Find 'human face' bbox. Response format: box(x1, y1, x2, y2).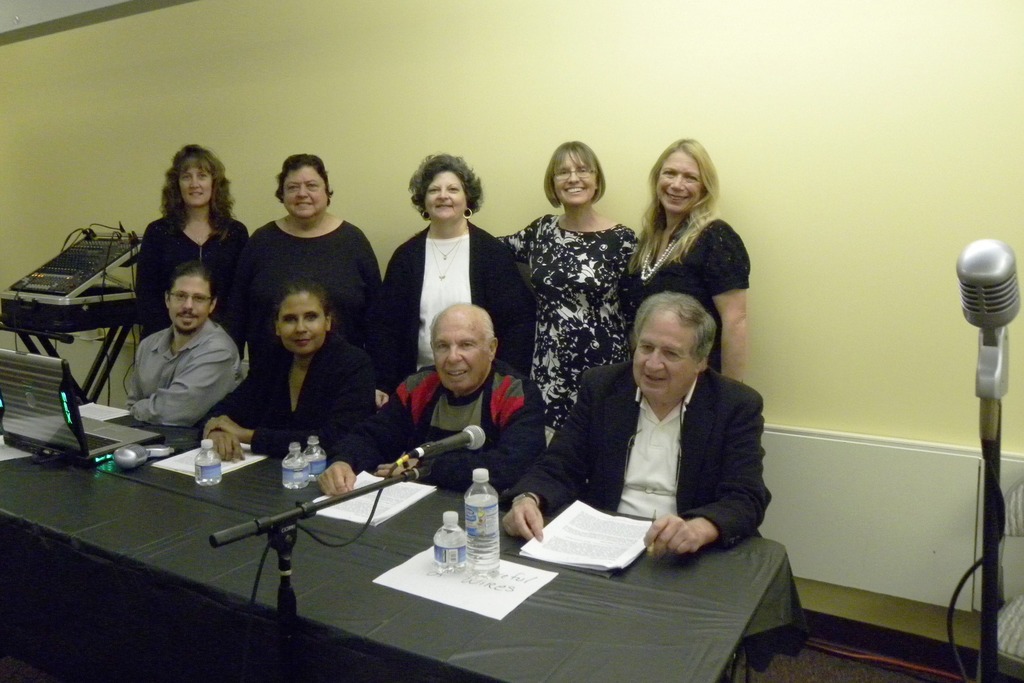
box(636, 320, 694, 397).
